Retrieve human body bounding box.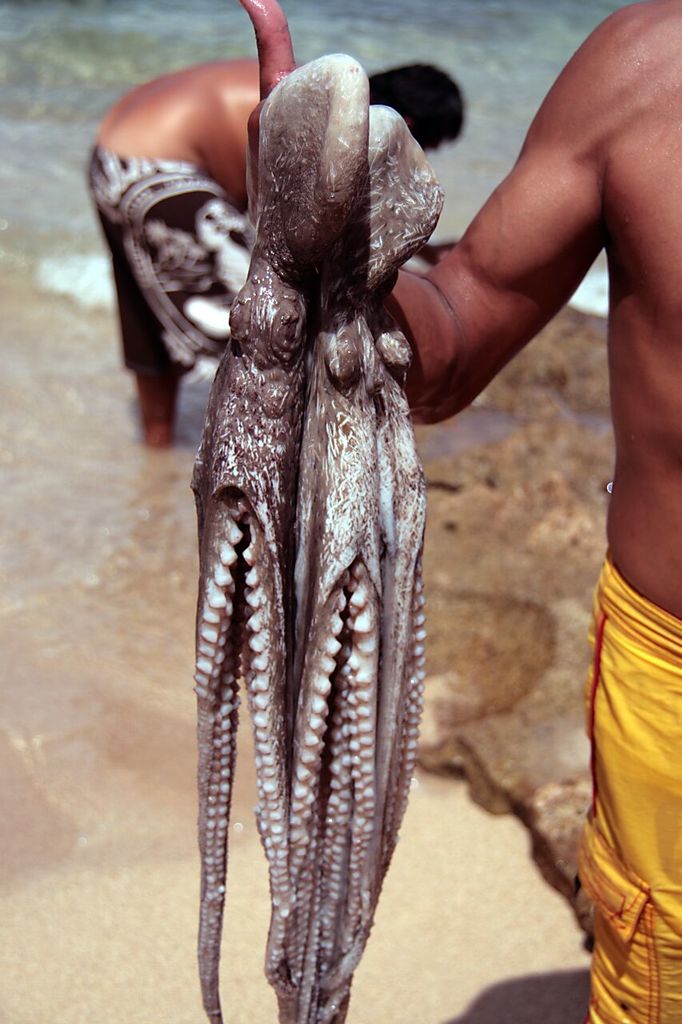
Bounding box: {"x1": 252, "y1": 5, "x2": 679, "y2": 1022}.
